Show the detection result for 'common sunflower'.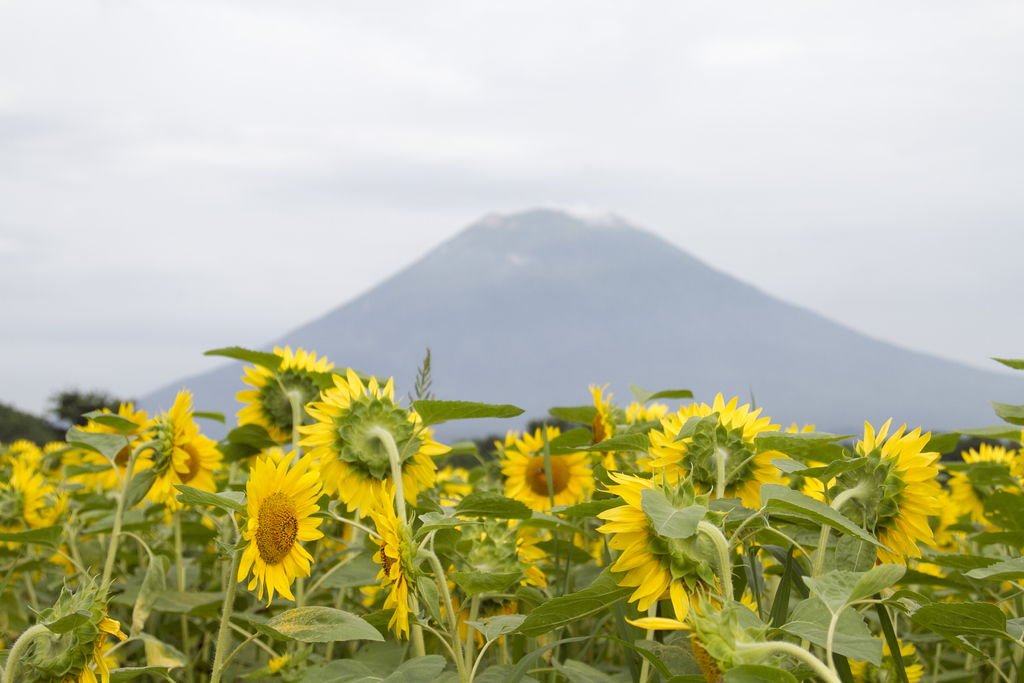
310:385:414:506.
